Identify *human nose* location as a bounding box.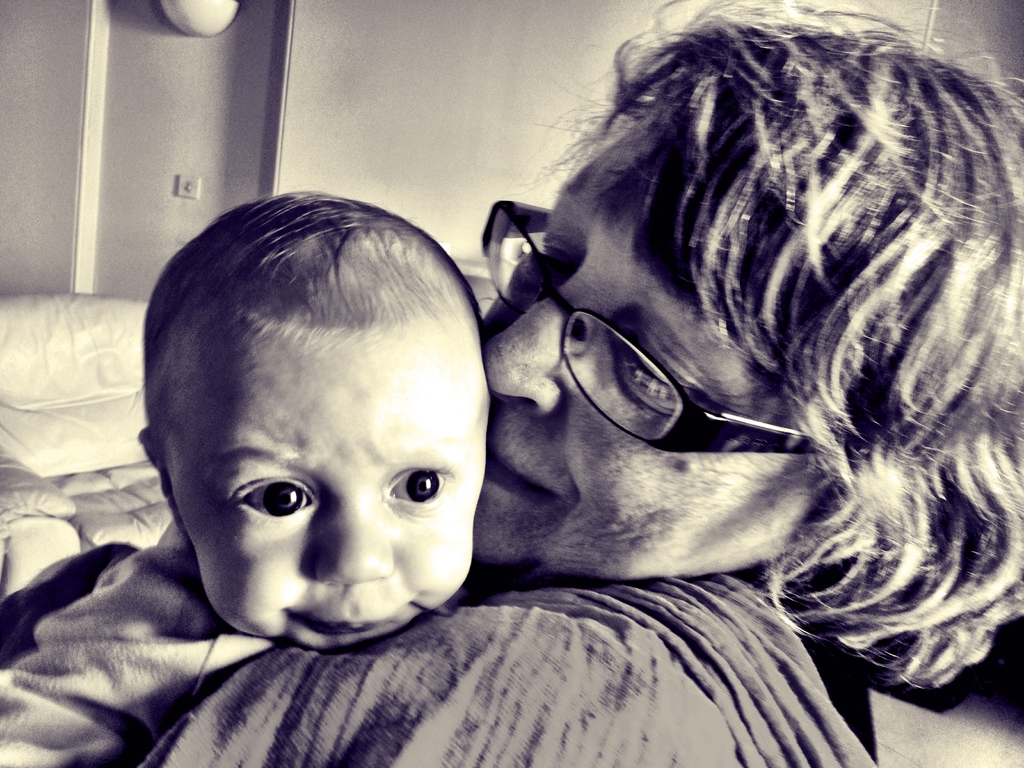
x1=313 y1=493 x2=390 y2=583.
